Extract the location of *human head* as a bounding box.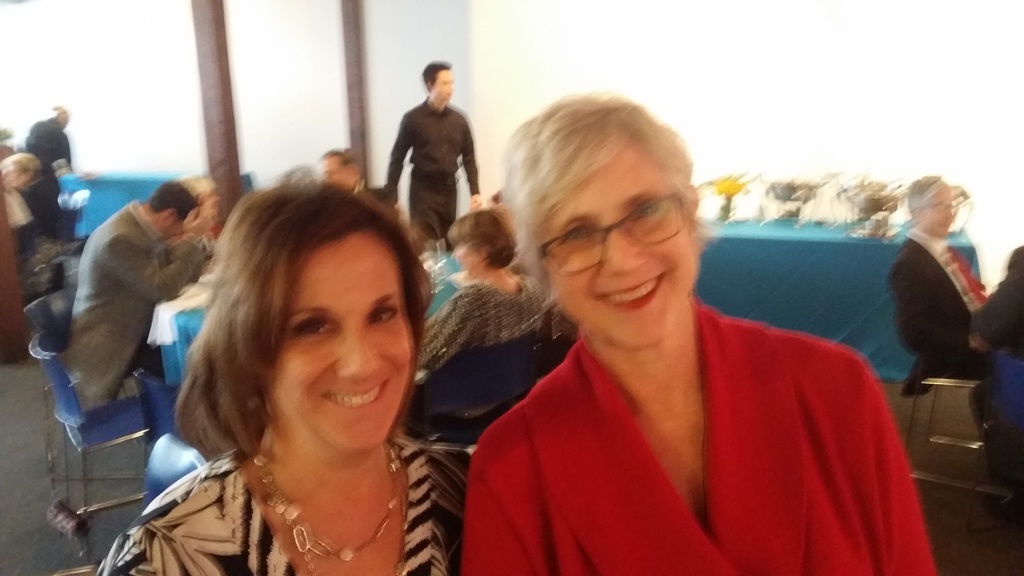
x1=908 y1=176 x2=954 y2=240.
